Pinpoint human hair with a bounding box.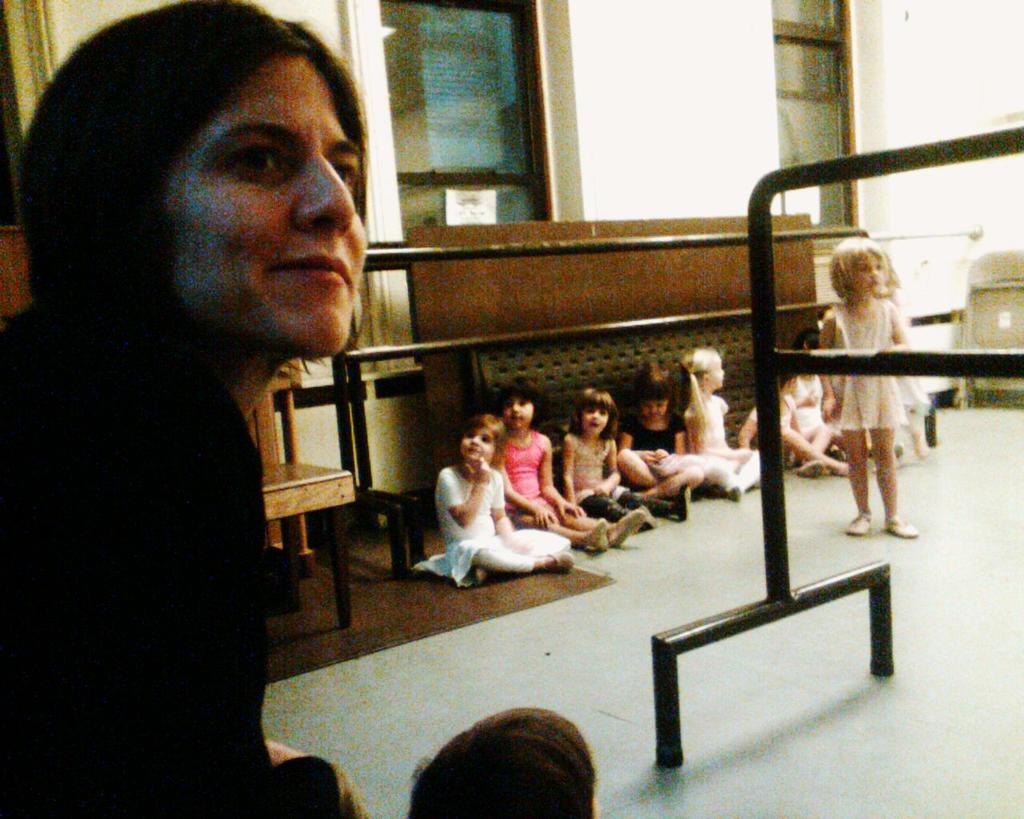
<box>407,701,594,818</box>.
